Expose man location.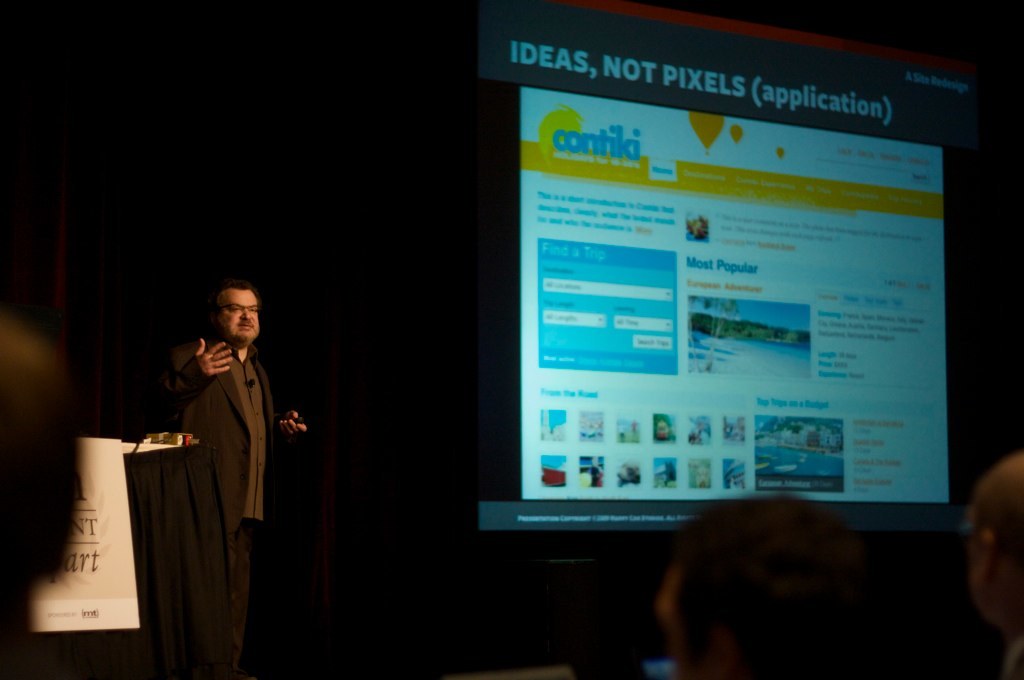
Exposed at select_region(152, 276, 304, 673).
